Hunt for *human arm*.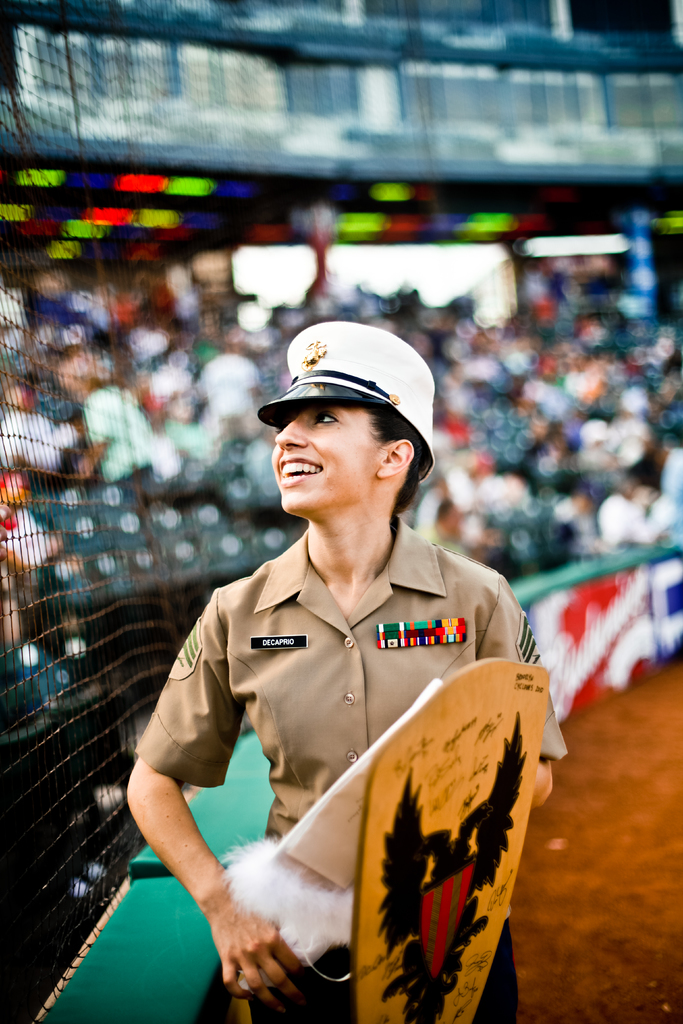
Hunted down at pyautogui.locateOnScreen(486, 576, 568, 807).
